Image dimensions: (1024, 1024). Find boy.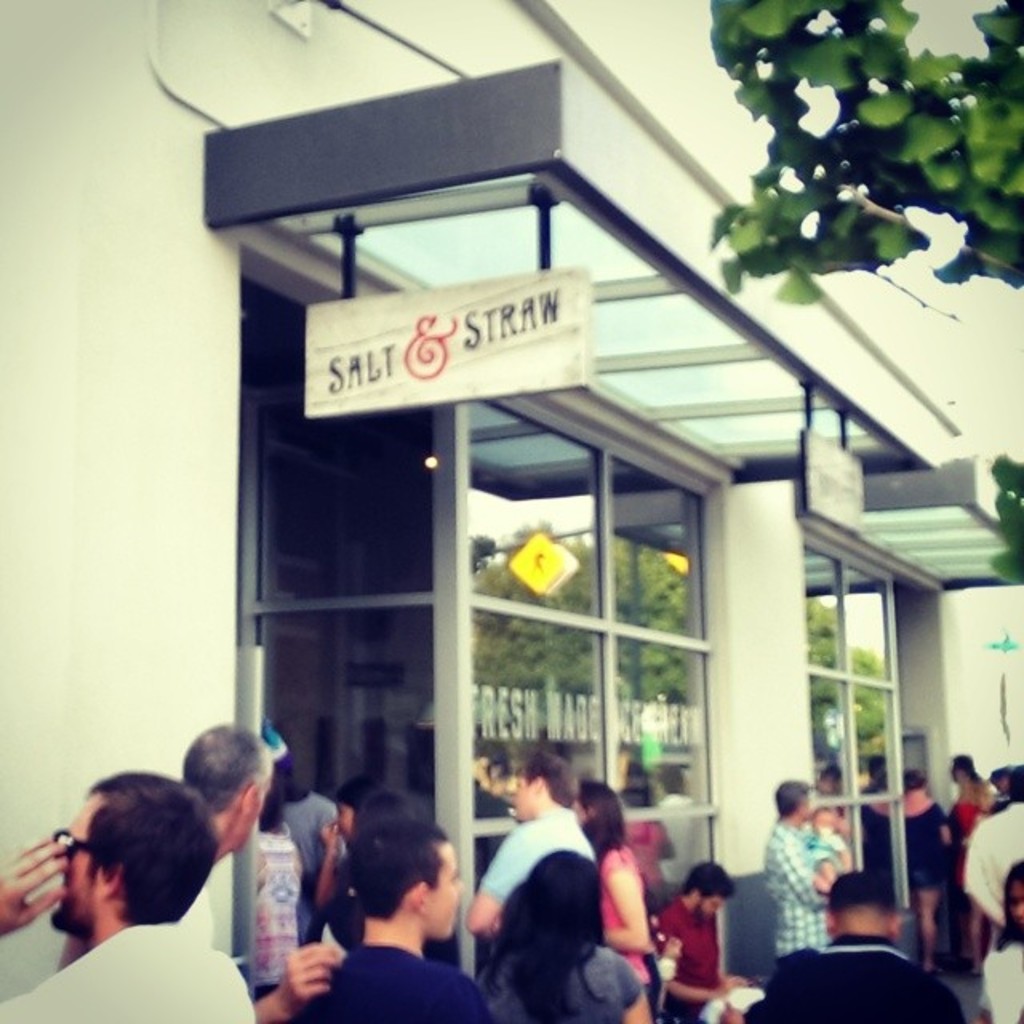
x1=310, y1=819, x2=496, y2=1022.
